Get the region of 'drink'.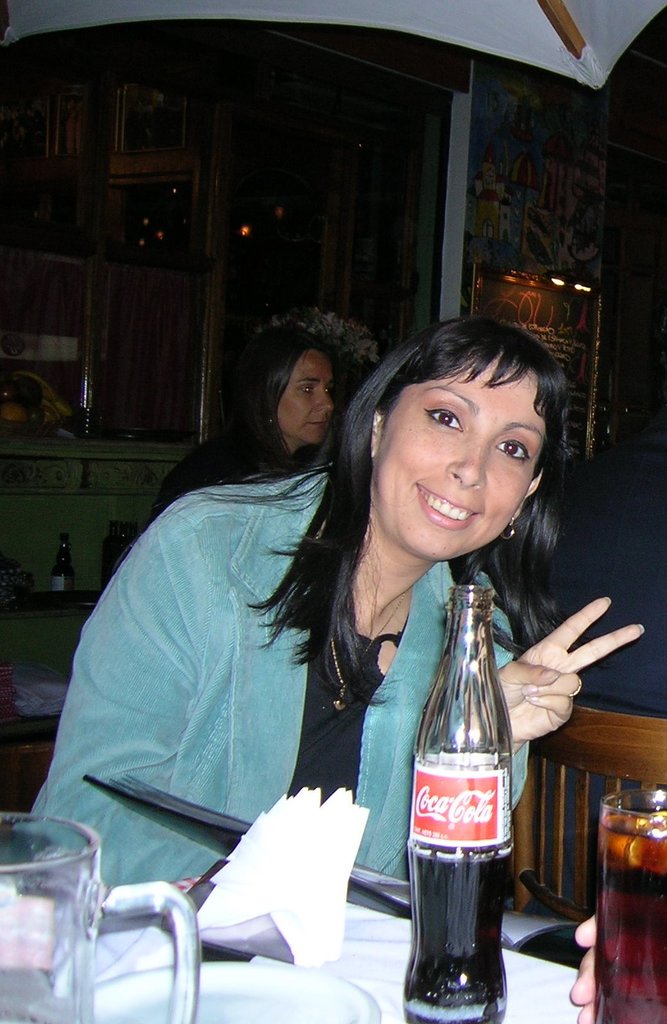
604/785/666/1023.
